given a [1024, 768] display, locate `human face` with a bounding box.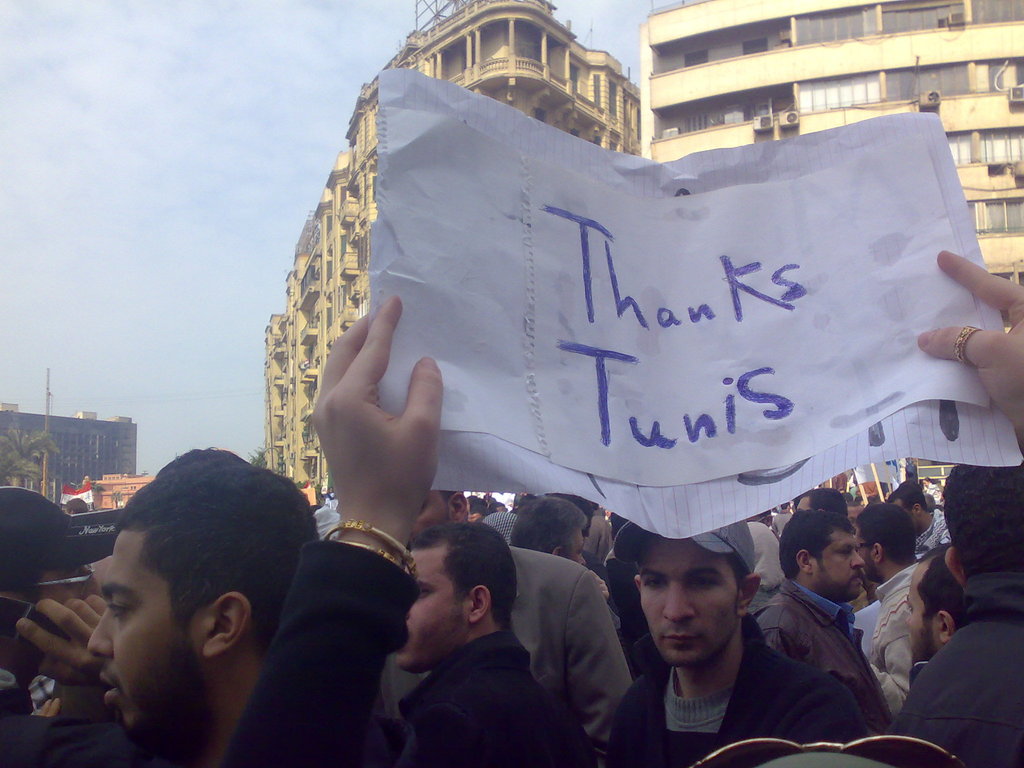
Located: (813,533,862,596).
